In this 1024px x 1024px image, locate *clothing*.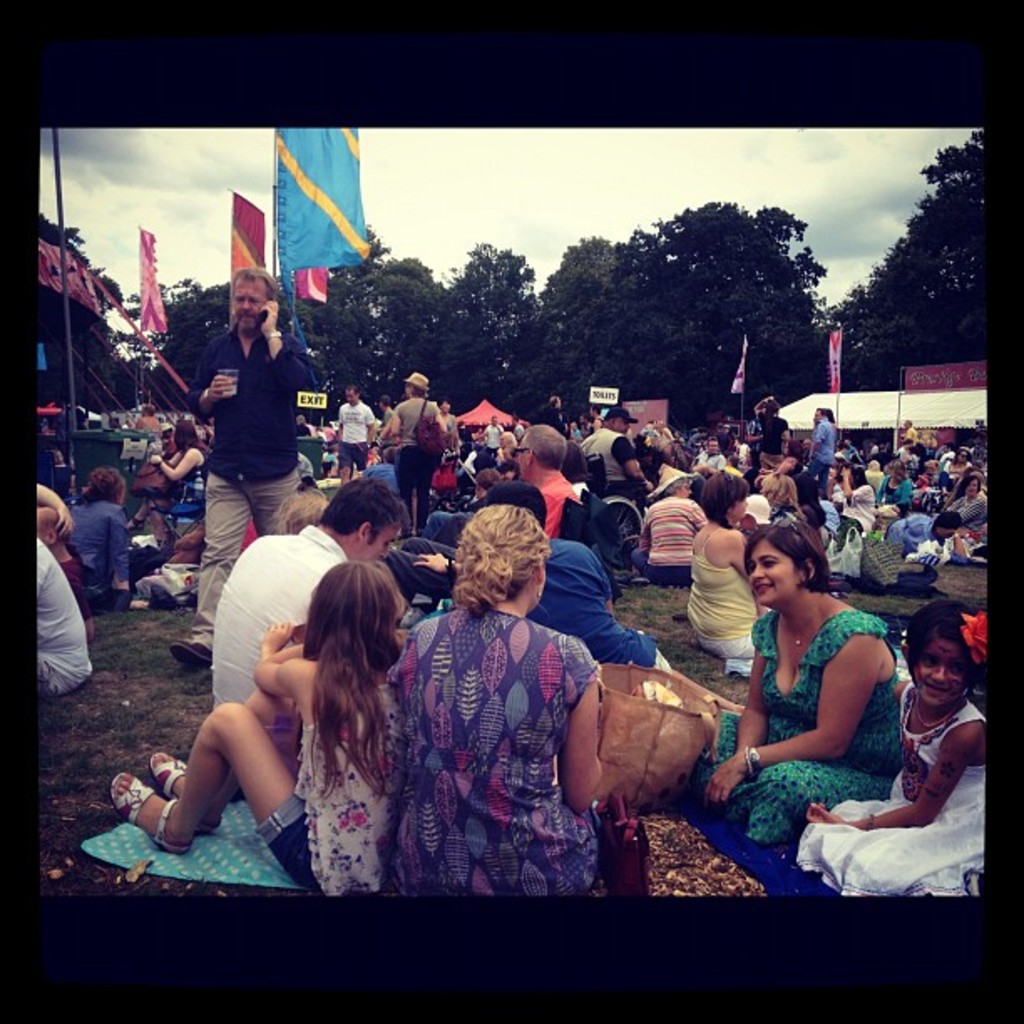
Bounding box: left=400, top=537, right=614, bottom=897.
